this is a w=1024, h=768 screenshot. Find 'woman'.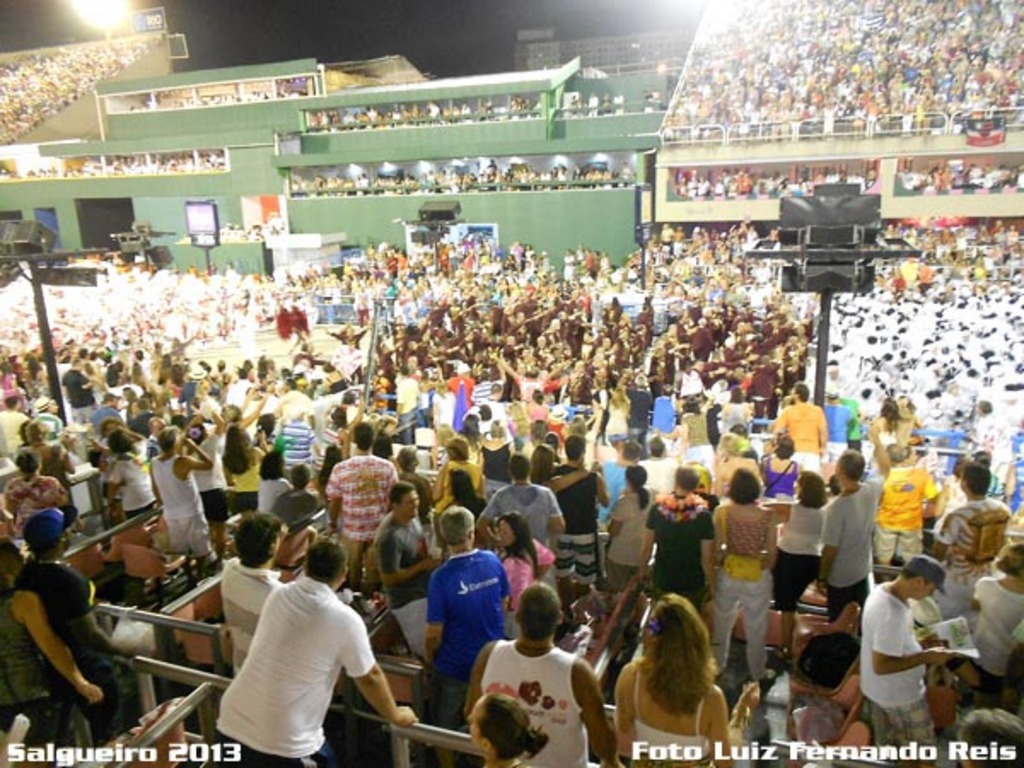
Bounding box: 968/546/1022/698.
